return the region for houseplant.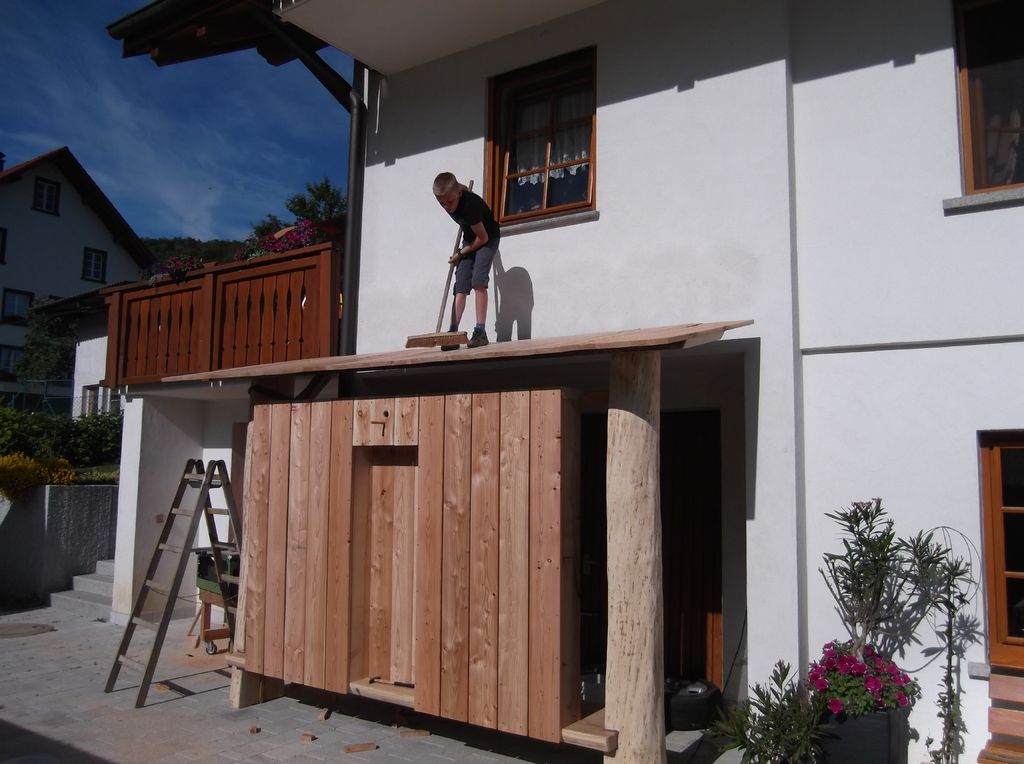
pyautogui.locateOnScreen(795, 493, 979, 761).
